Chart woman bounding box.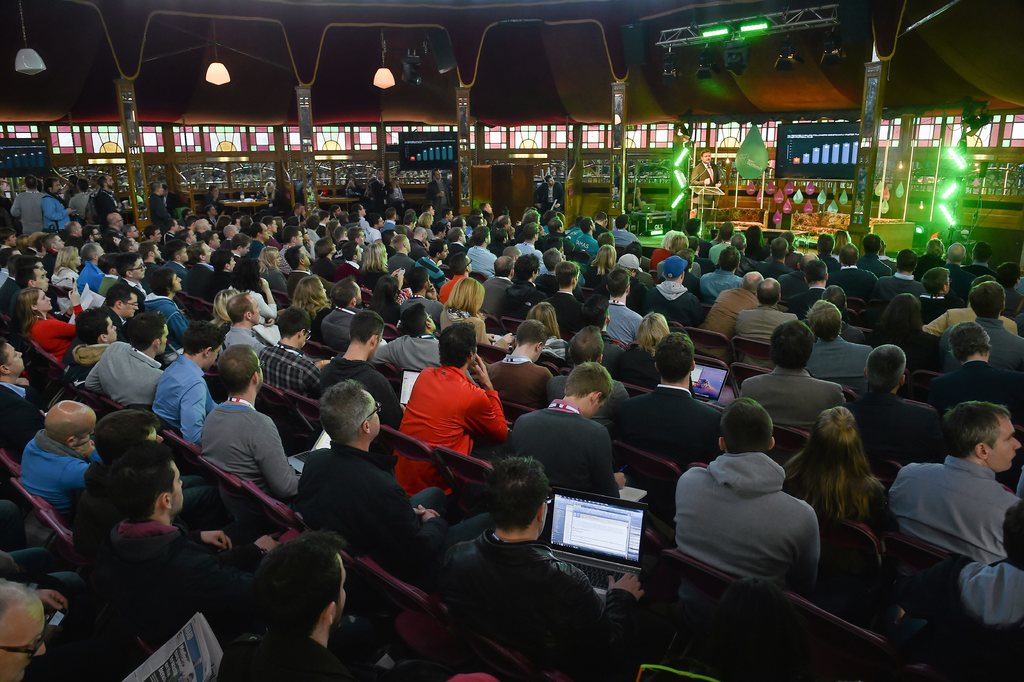
Charted: pyautogui.locateOnScreen(650, 228, 687, 271).
